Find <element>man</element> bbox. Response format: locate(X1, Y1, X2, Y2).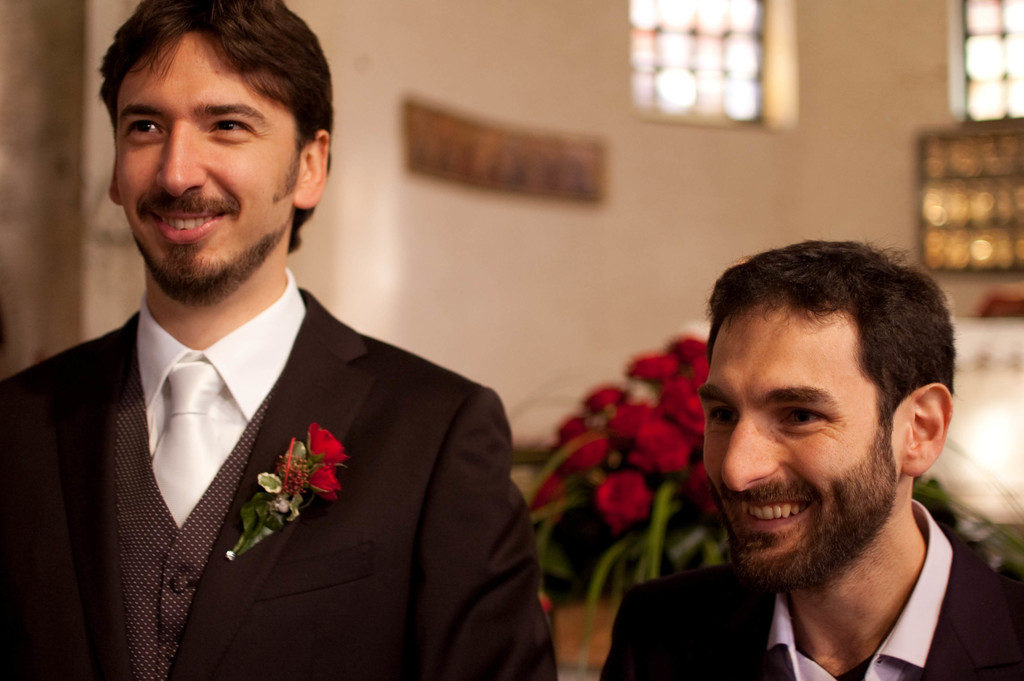
locate(0, 0, 560, 680).
